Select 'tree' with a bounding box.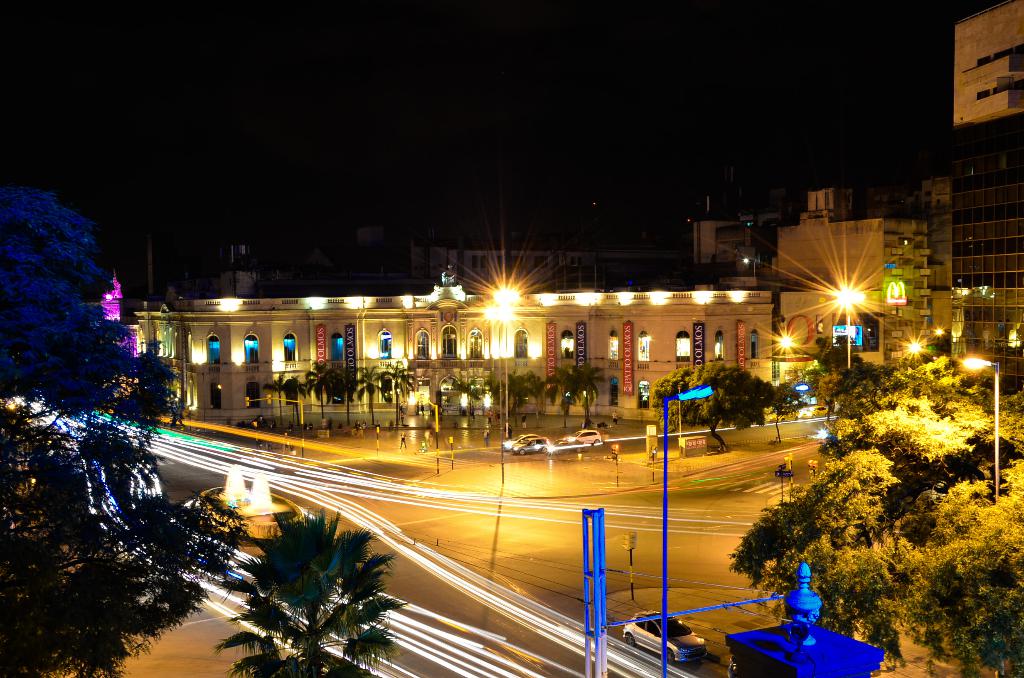
detection(765, 382, 804, 445).
